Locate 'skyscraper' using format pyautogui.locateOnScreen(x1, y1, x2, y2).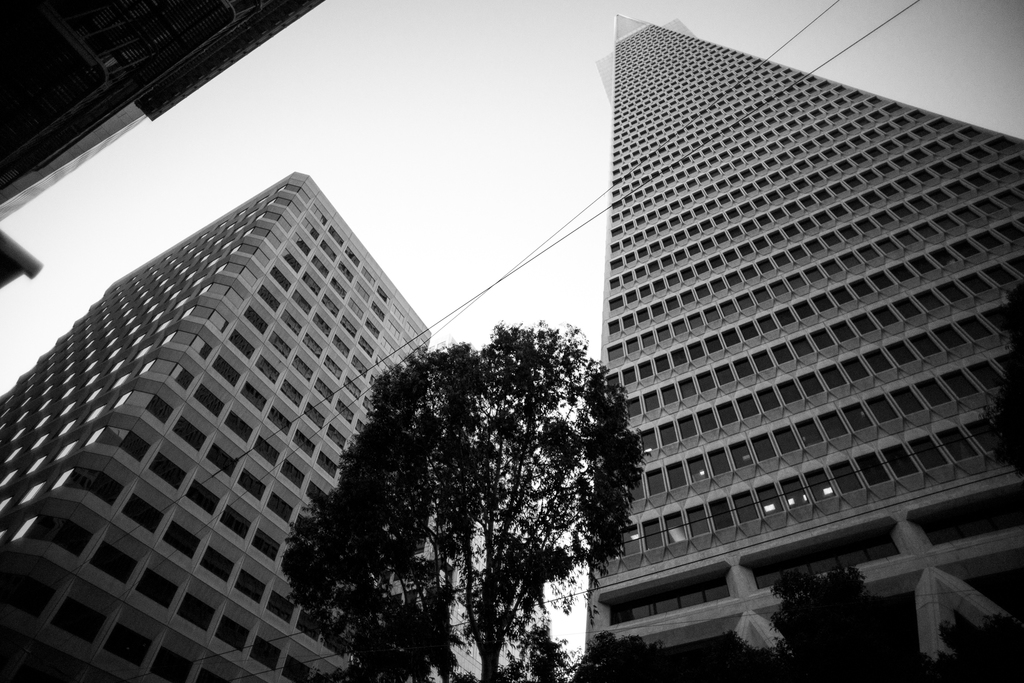
pyautogui.locateOnScreen(608, 10, 1023, 667).
